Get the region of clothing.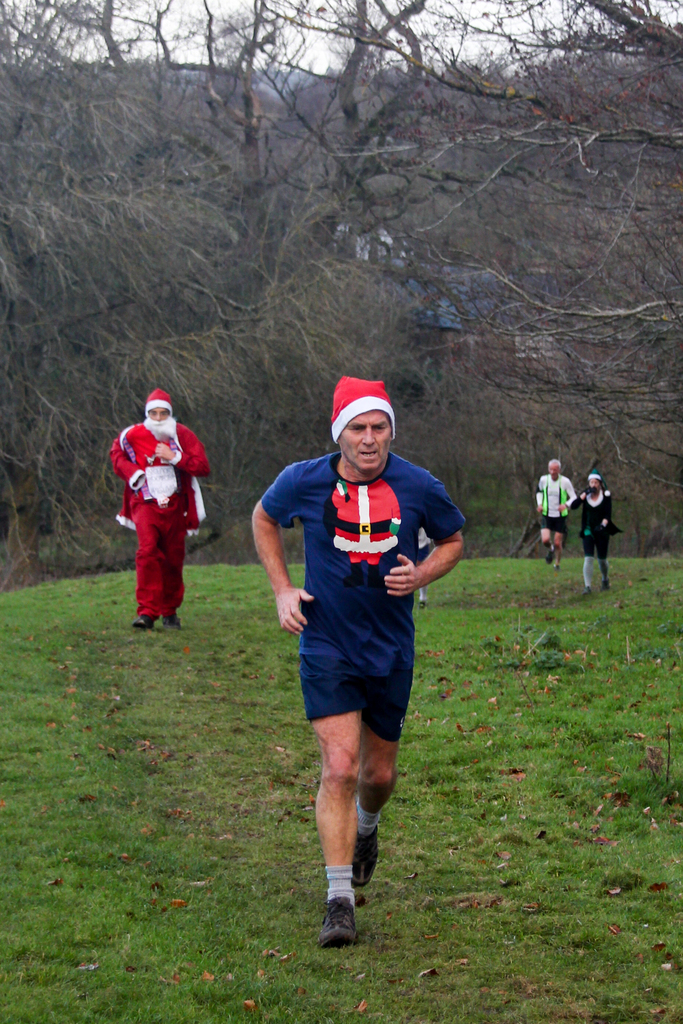
<bbox>567, 486, 621, 552</bbox>.
